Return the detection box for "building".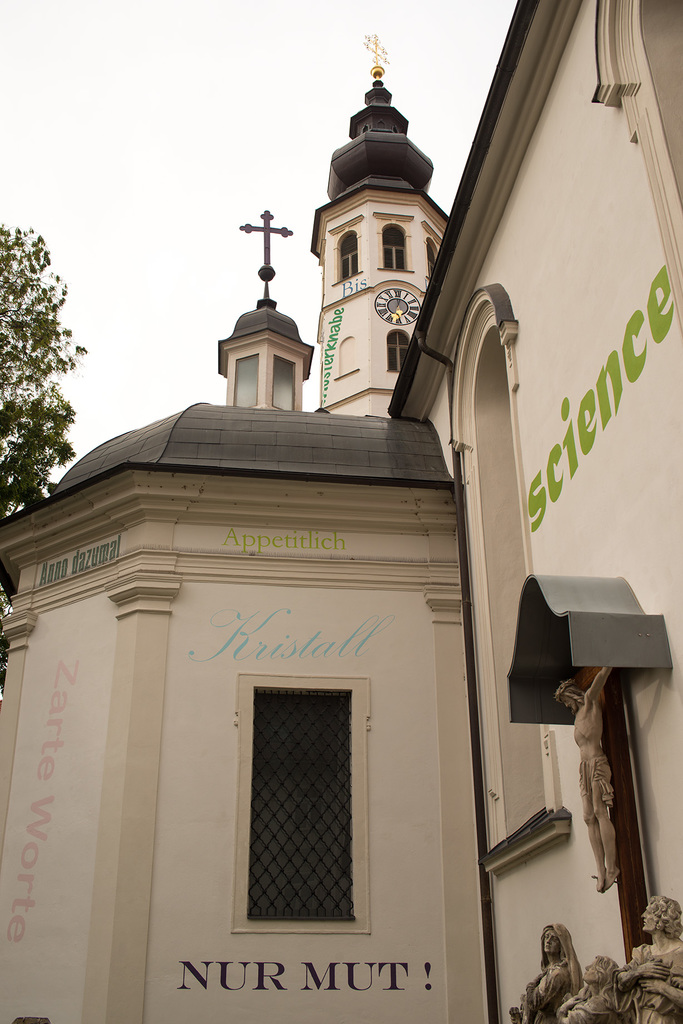
(left=4, top=0, right=682, bottom=1023).
